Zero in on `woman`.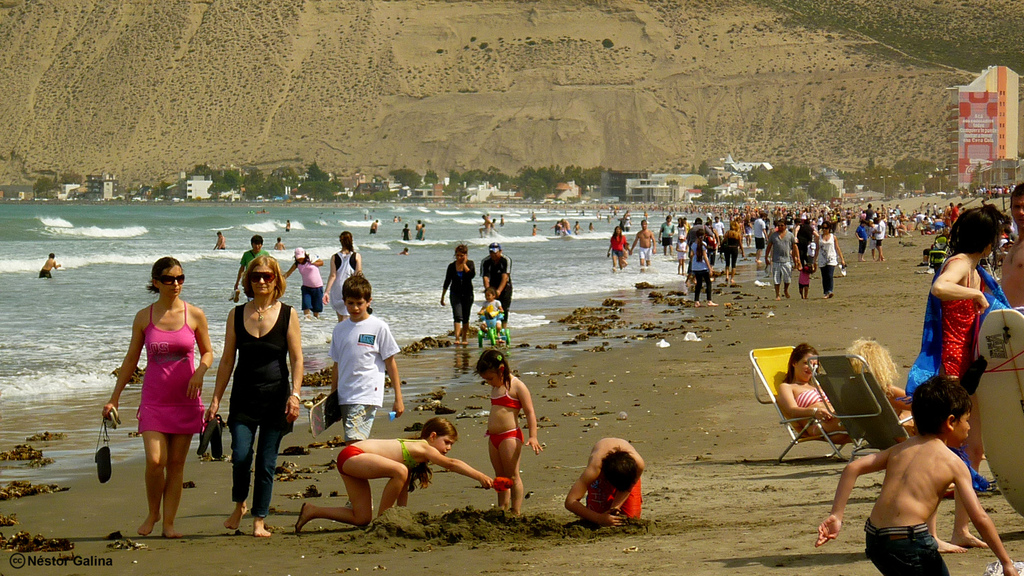
Zeroed in: 906/205/1004/495.
